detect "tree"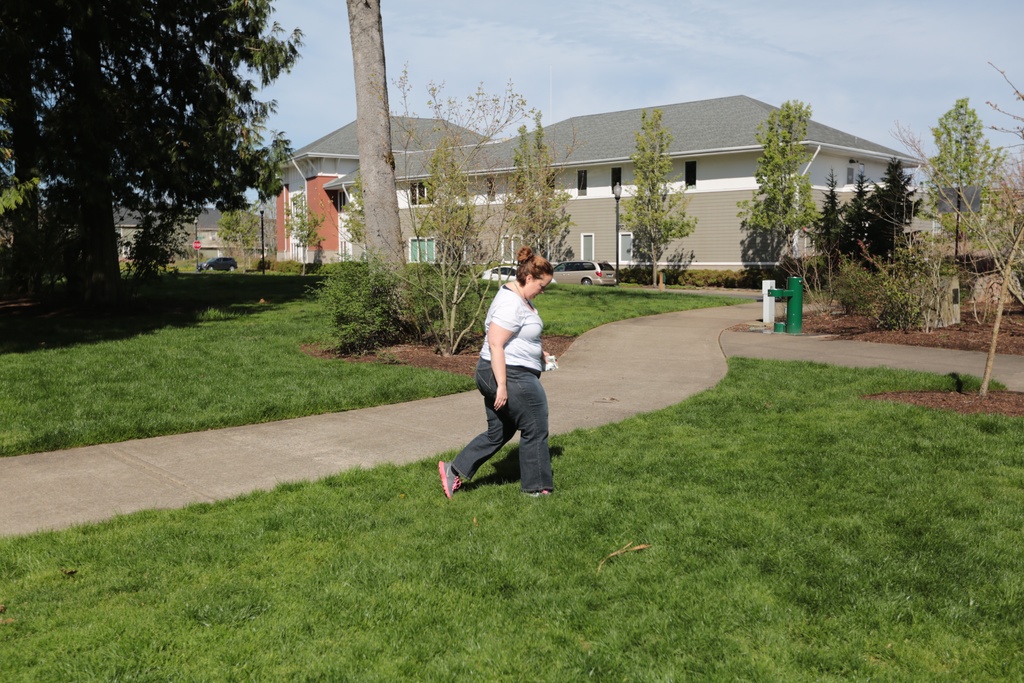
Rect(414, 127, 485, 277)
